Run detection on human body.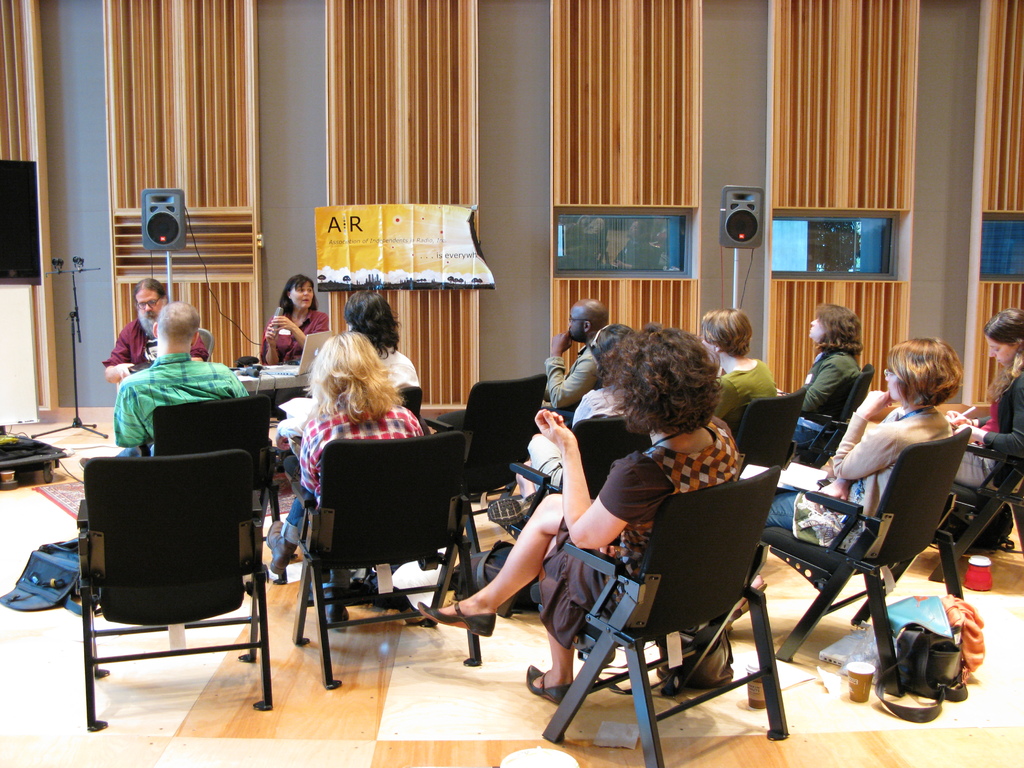
Result: 272:291:412:462.
